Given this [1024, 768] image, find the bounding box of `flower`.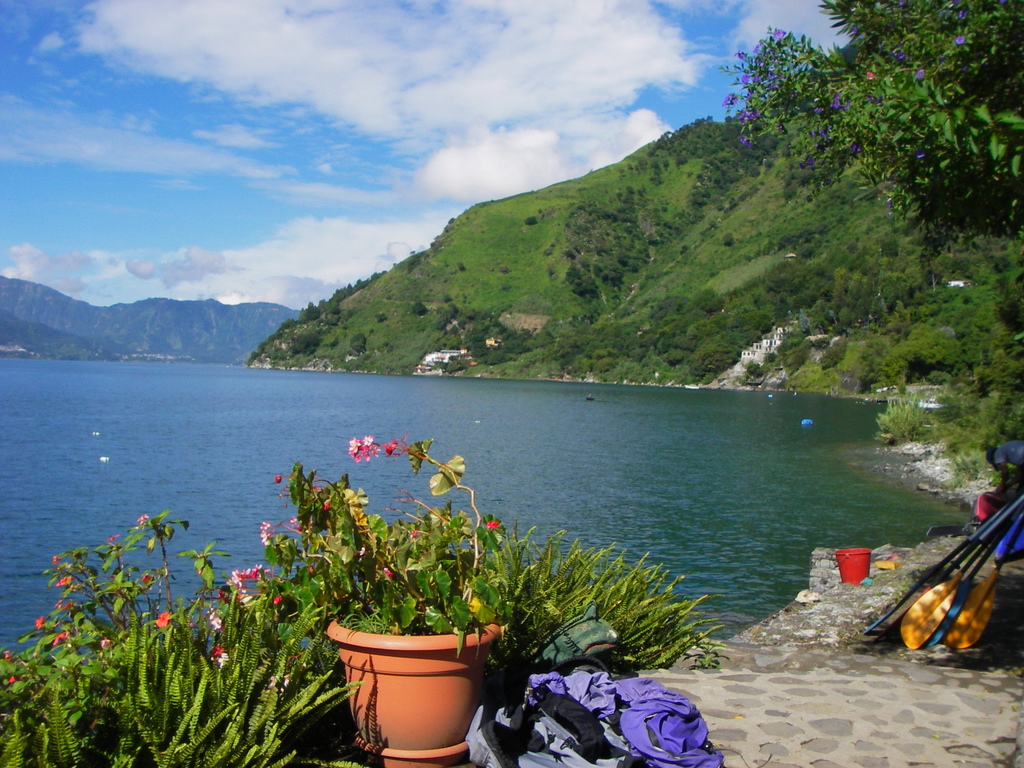
<region>262, 531, 268, 546</region>.
